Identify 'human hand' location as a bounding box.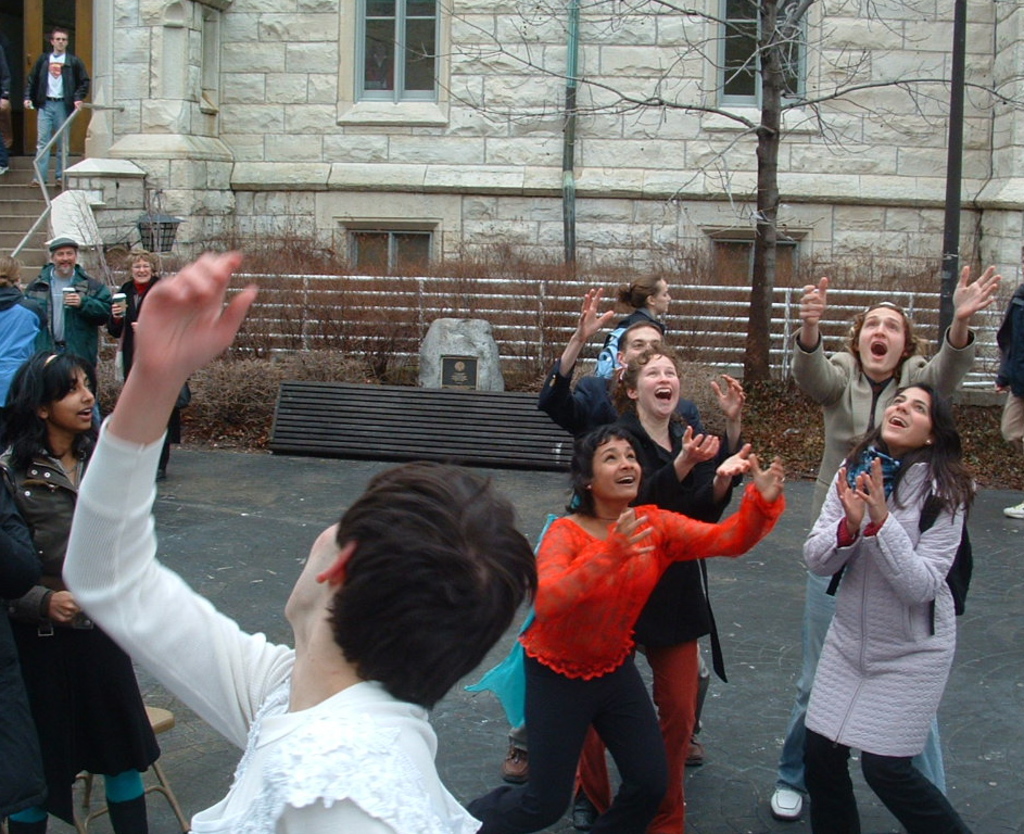
pyautogui.locateOnScreen(102, 244, 252, 435).
